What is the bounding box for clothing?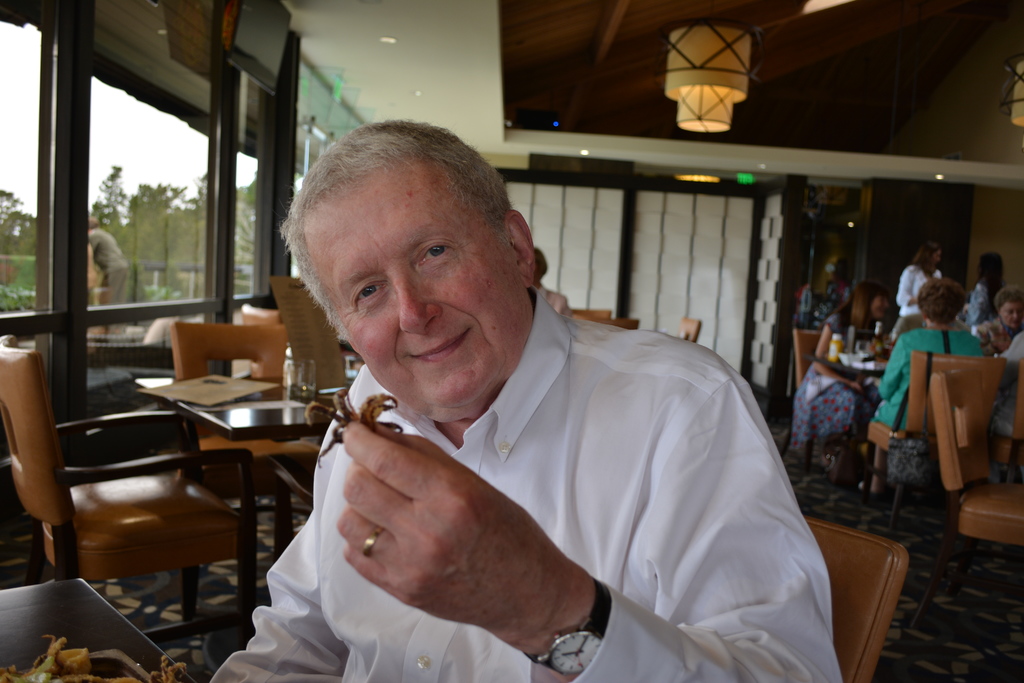
[274, 297, 854, 668].
